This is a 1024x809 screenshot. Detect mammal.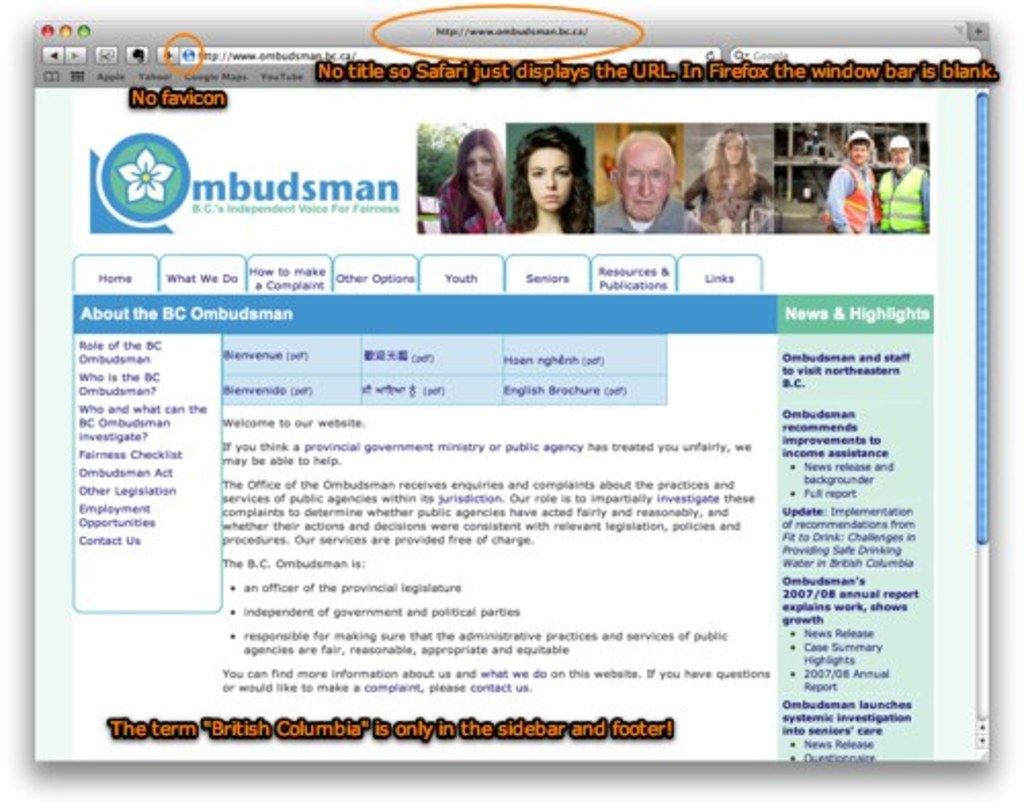
[504, 123, 598, 231].
